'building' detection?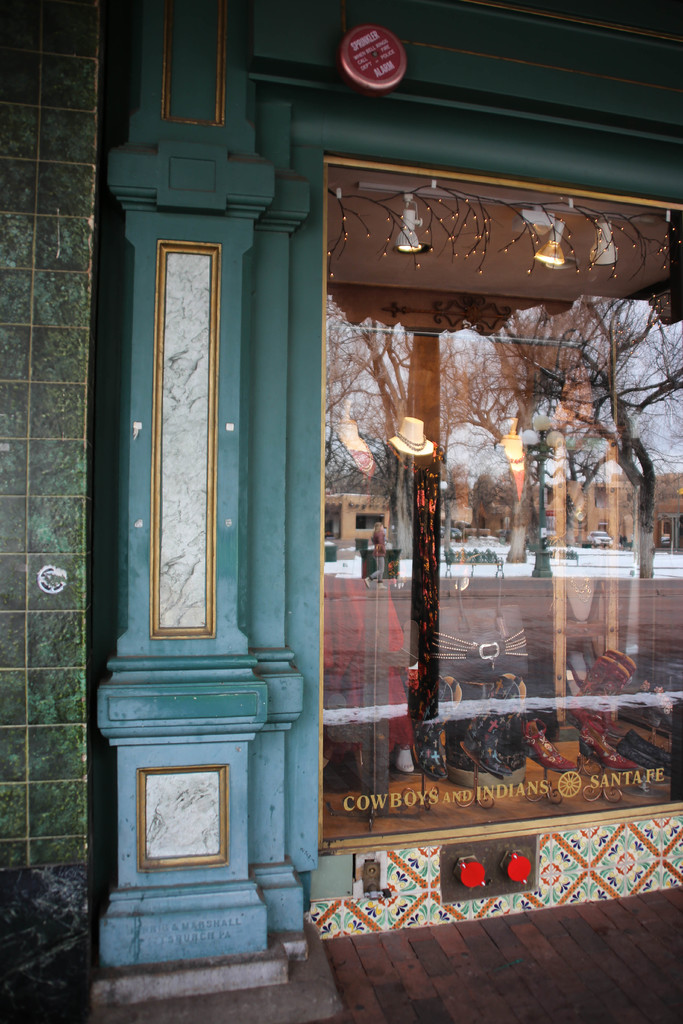
box=[0, 0, 682, 1023]
